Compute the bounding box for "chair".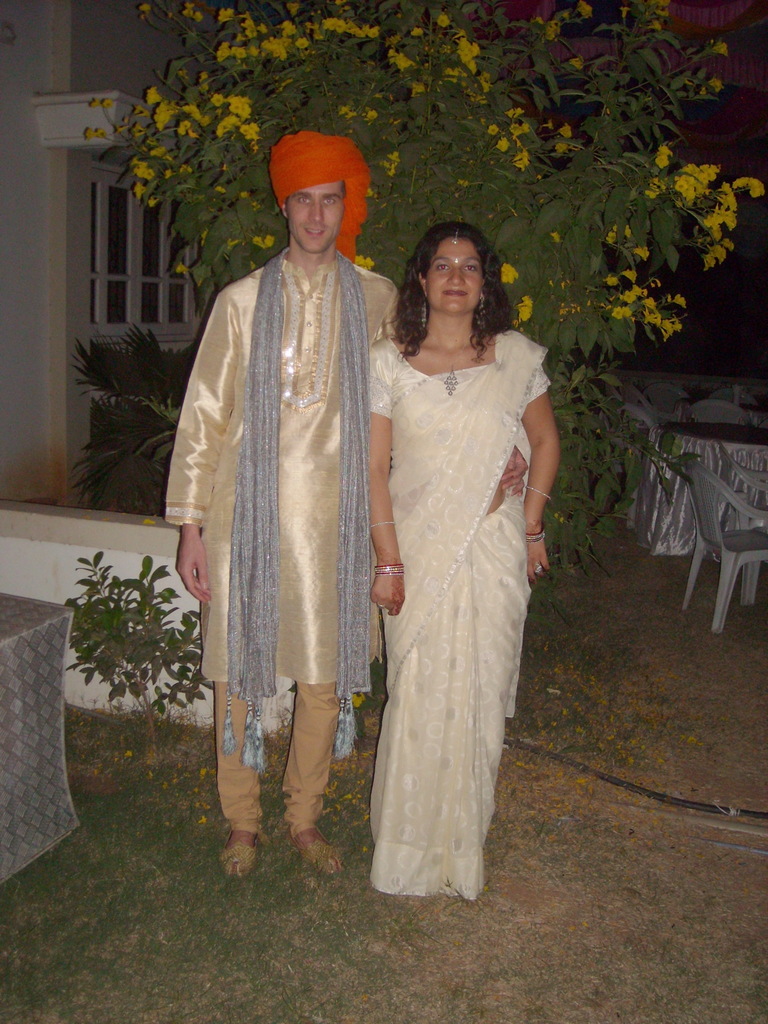
bbox=[723, 449, 767, 609].
